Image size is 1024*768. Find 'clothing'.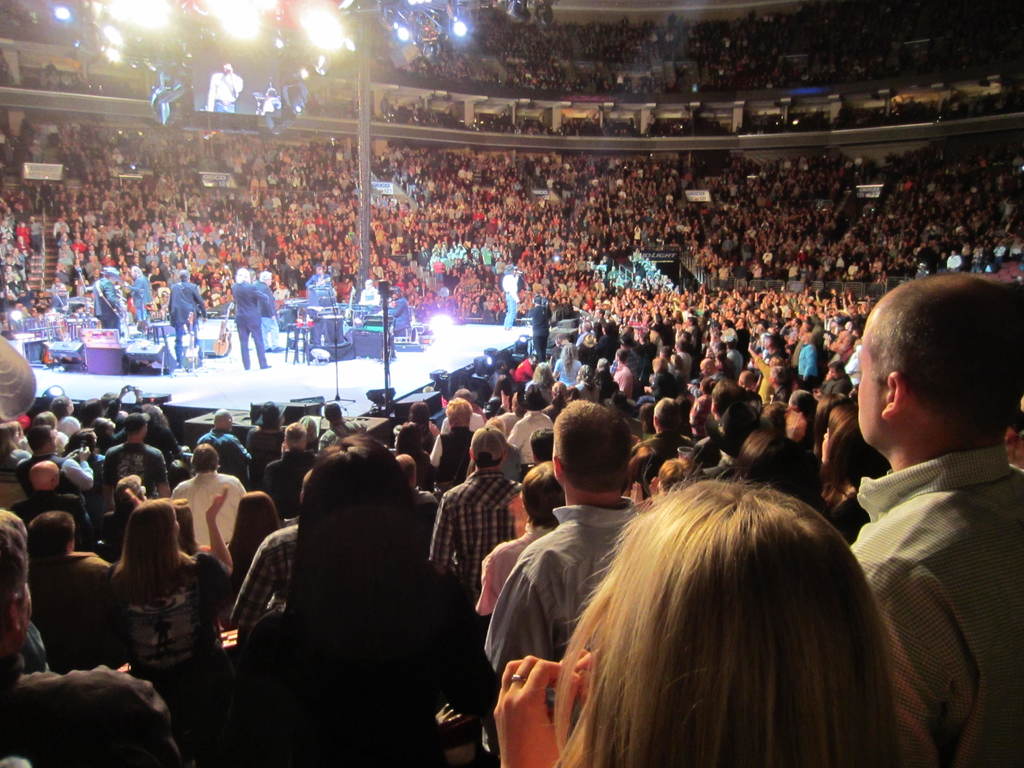
rect(690, 390, 714, 436).
